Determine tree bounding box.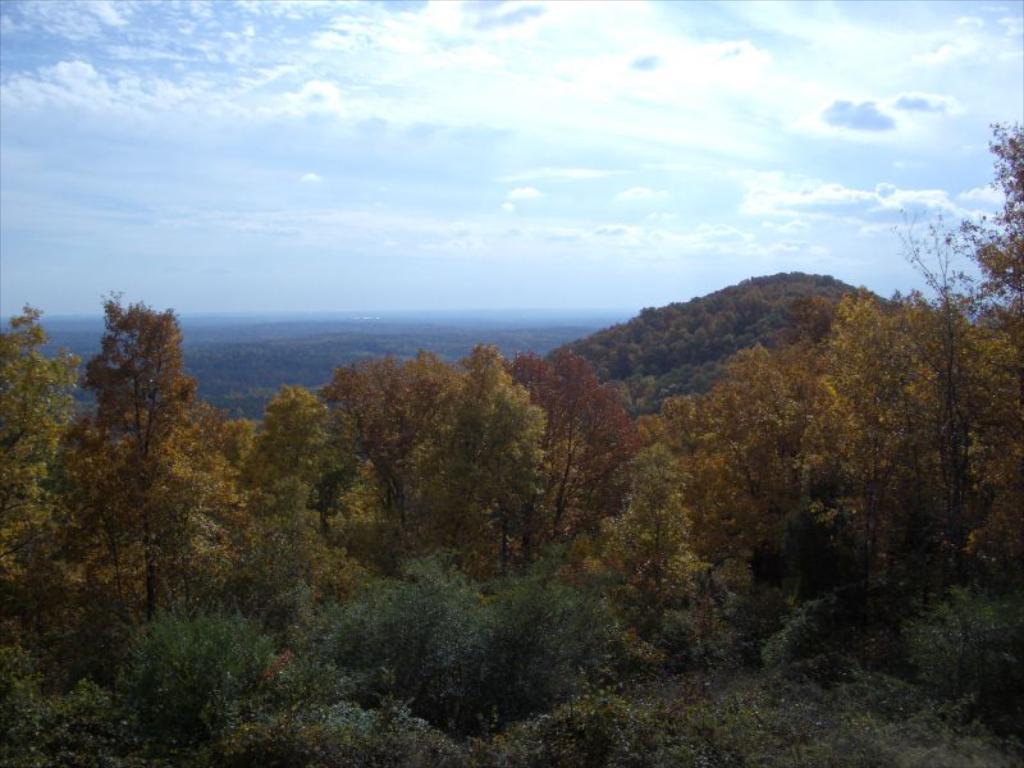
Determined: (42, 259, 230, 681).
